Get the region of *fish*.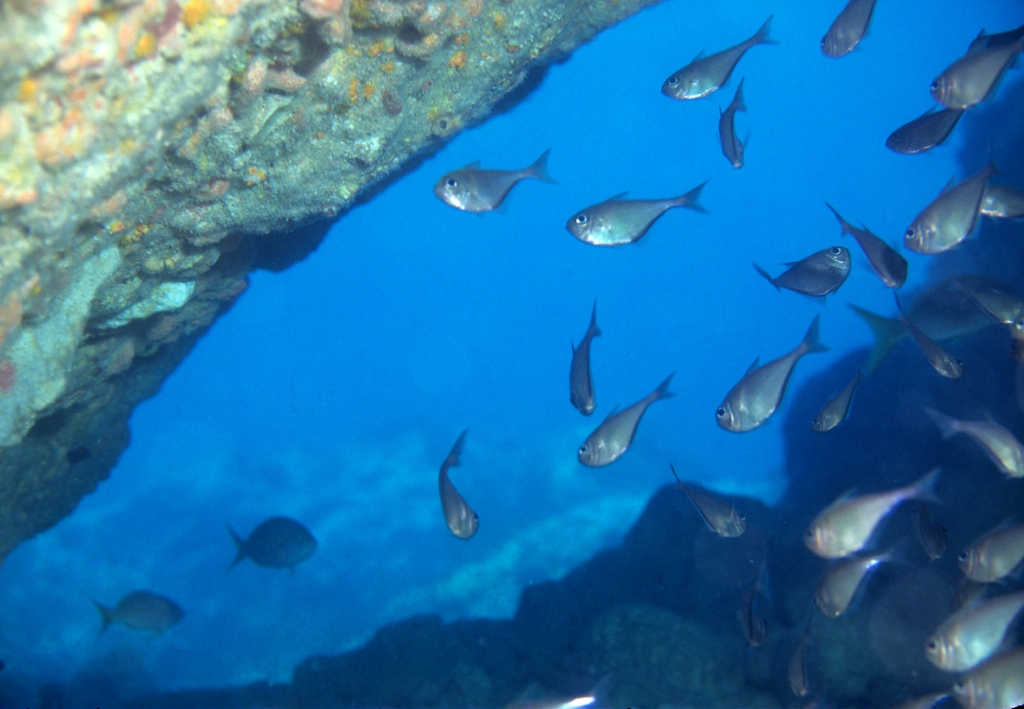
x1=817, y1=0, x2=874, y2=60.
